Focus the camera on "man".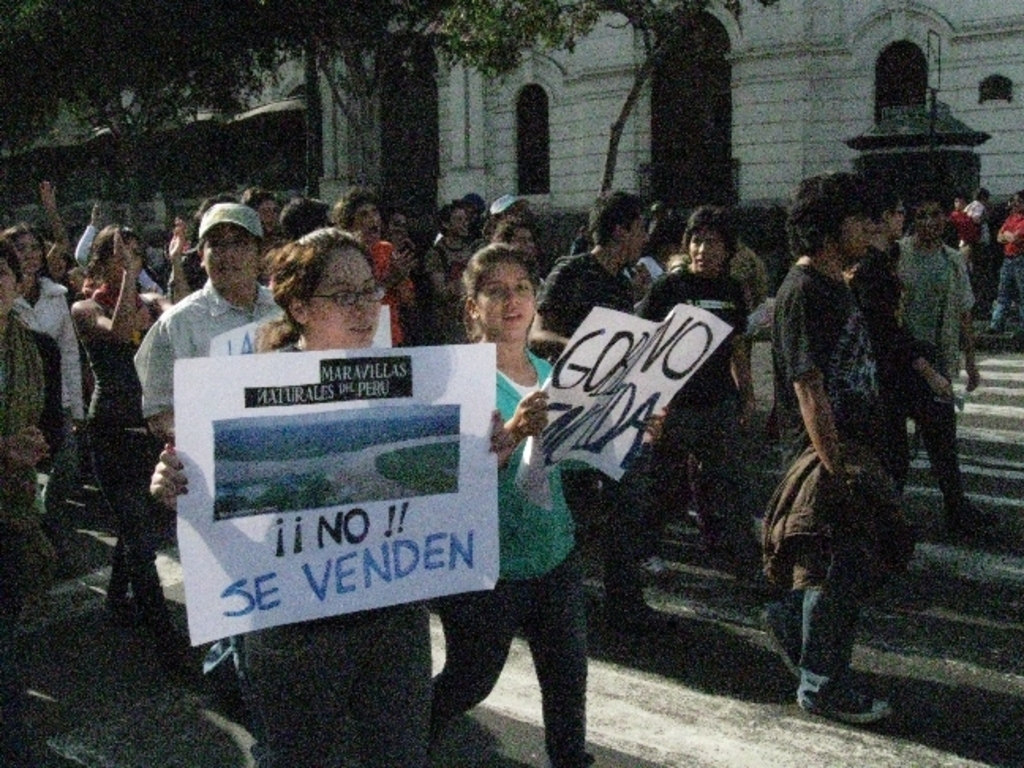
Focus region: (128, 202, 286, 766).
